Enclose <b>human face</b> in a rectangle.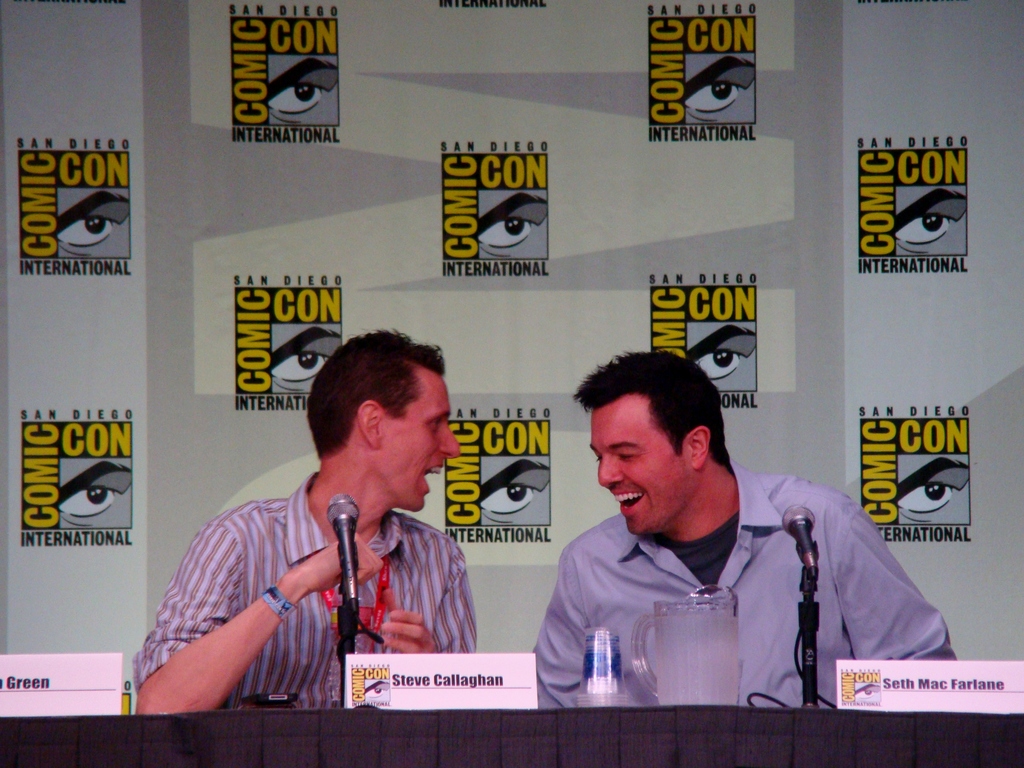
crop(58, 458, 131, 532).
